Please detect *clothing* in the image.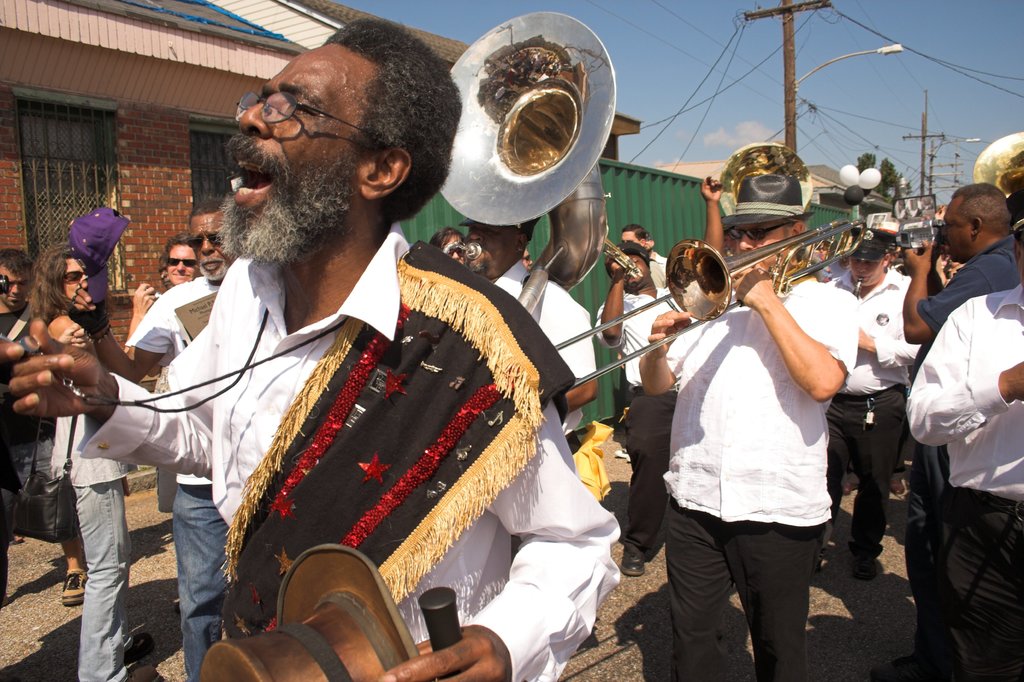
[left=660, top=272, right=867, bottom=681].
